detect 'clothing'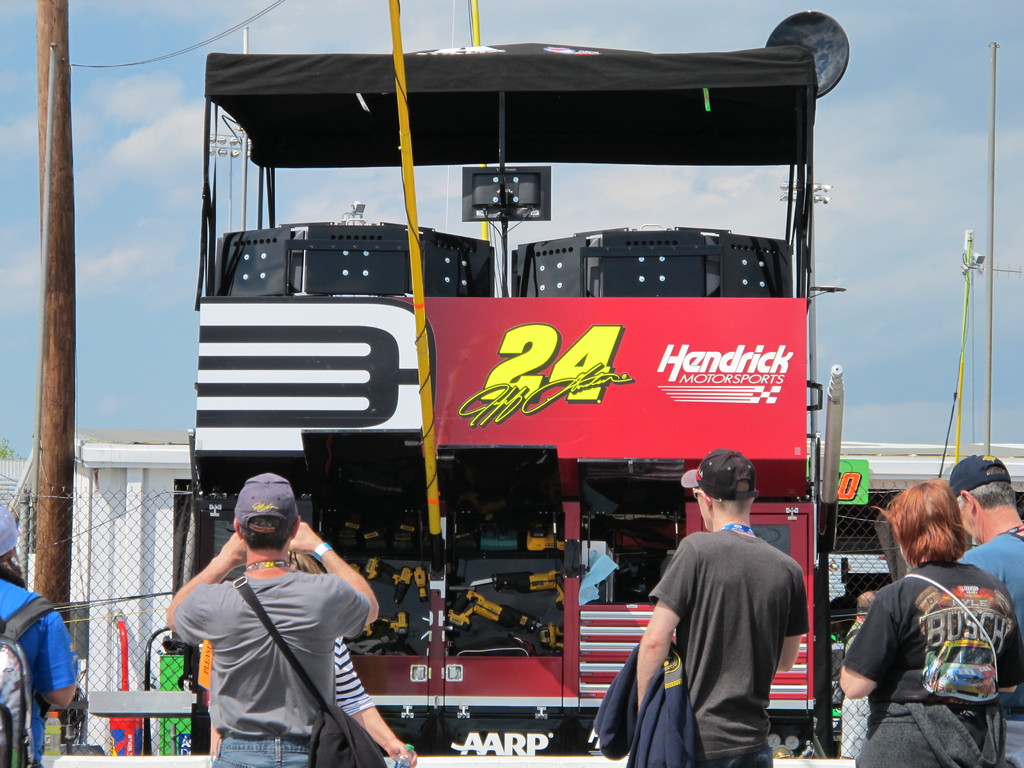
box=[652, 528, 811, 767]
